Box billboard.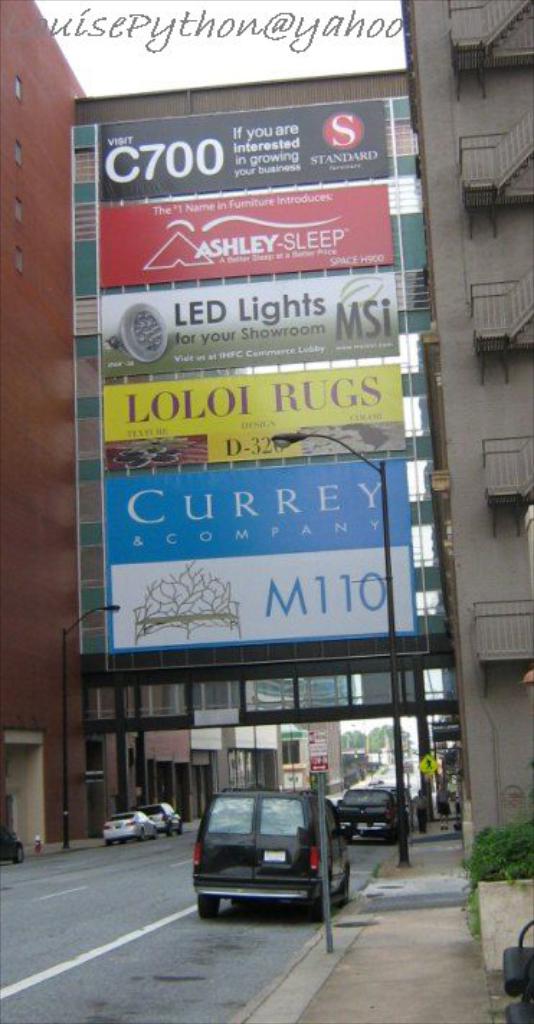
bbox(72, 92, 452, 652).
